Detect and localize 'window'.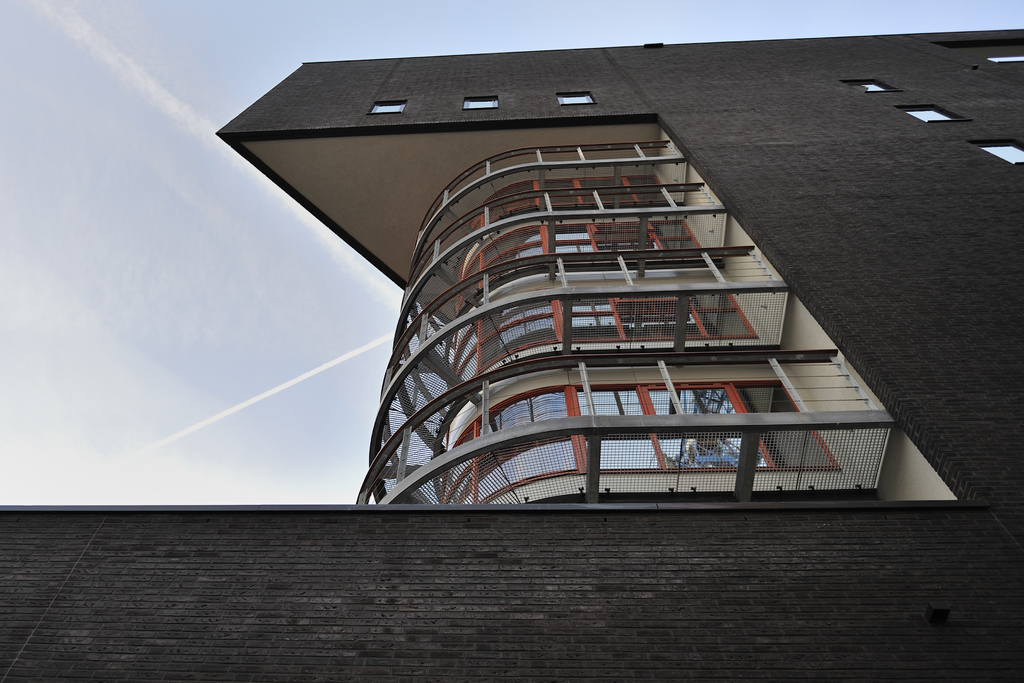
Localized at Rect(901, 107, 960, 126).
